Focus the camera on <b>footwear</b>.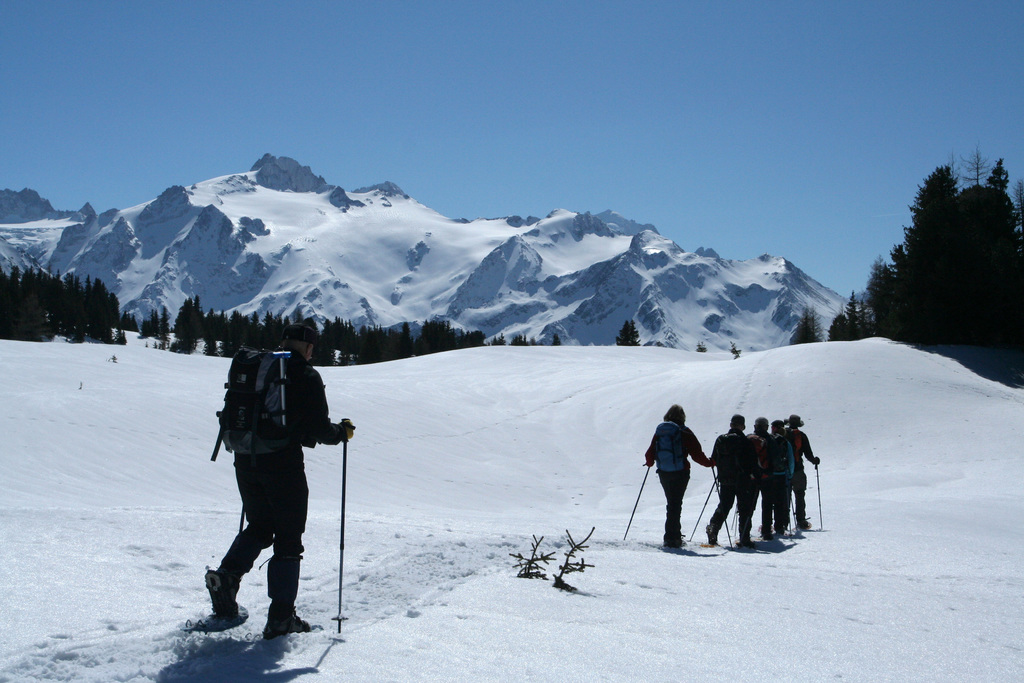
Focus region: box=[794, 504, 808, 528].
